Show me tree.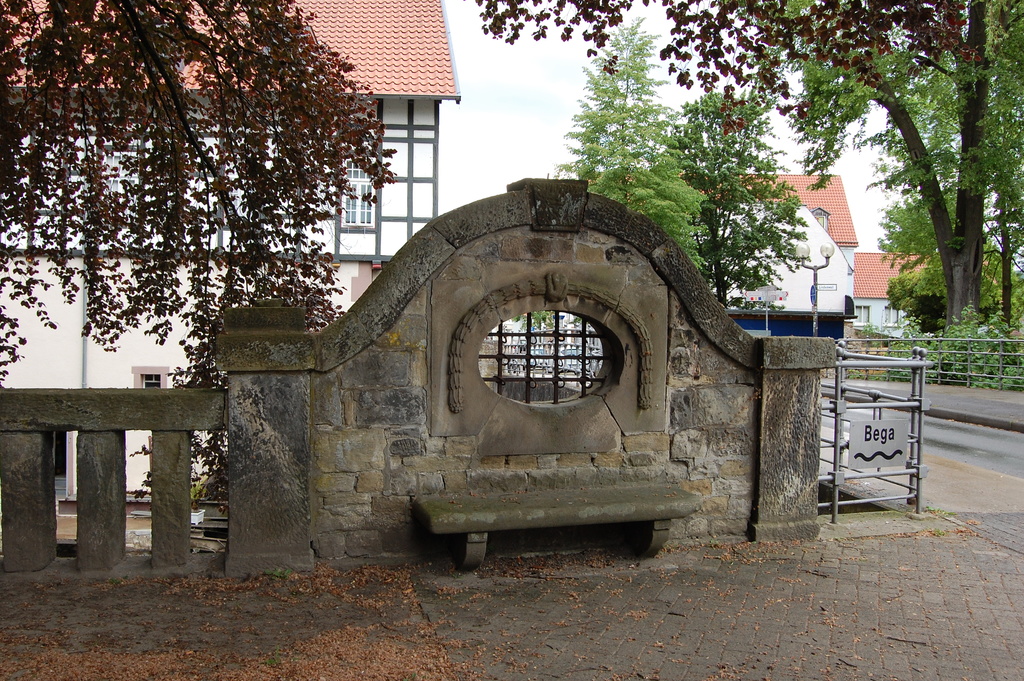
tree is here: <box>874,177,1023,344</box>.
